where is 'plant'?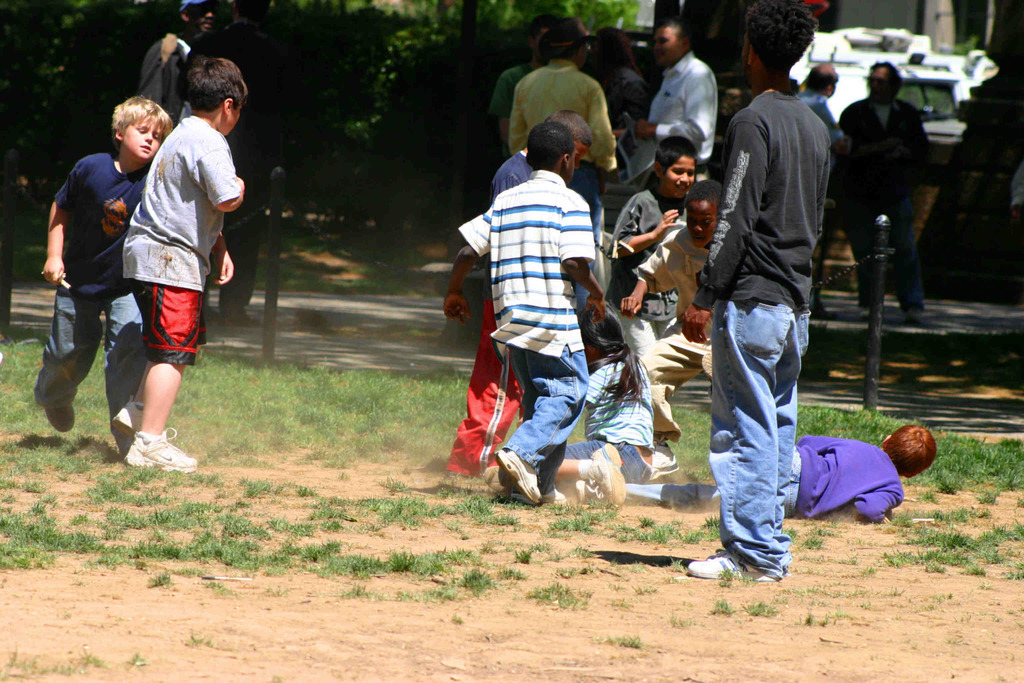
crop(708, 596, 733, 617).
